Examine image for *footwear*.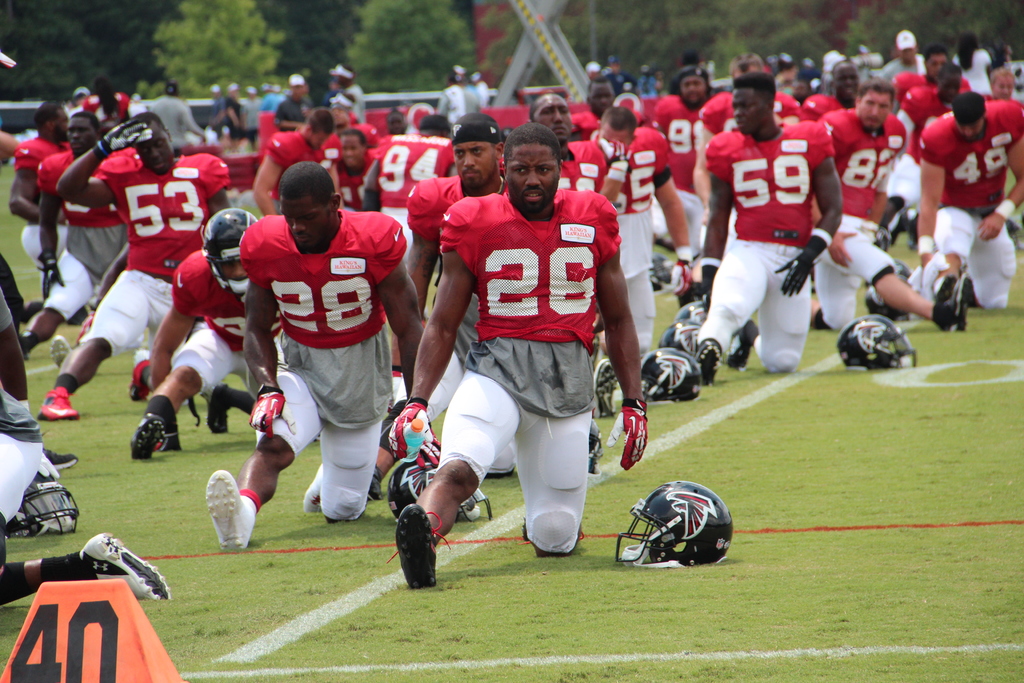
Examination result: [x1=37, y1=385, x2=81, y2=419].
